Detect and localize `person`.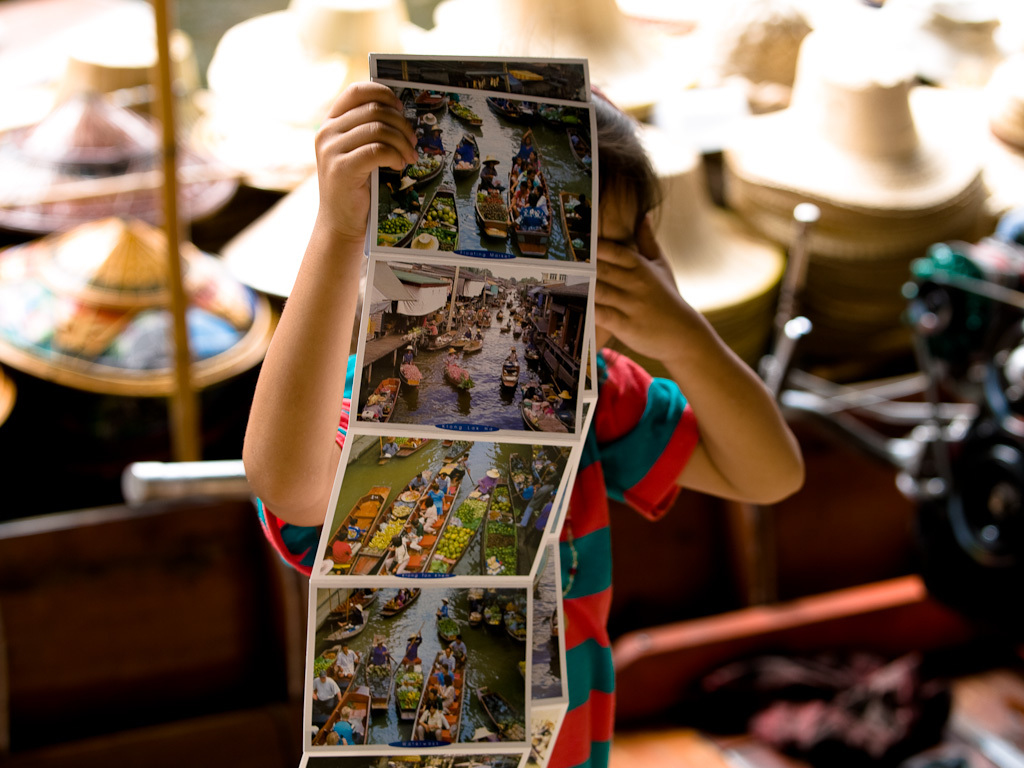
Localized at detection(419, 114, 437, 135).
